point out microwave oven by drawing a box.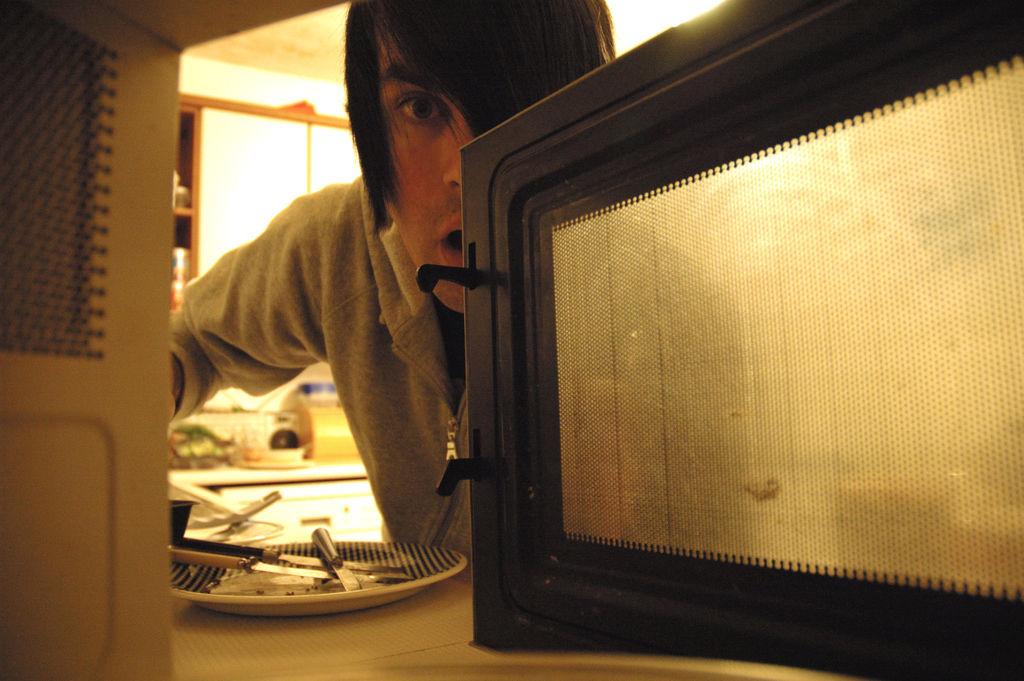
[left=0, top=0, right=1023, bottom=679].
